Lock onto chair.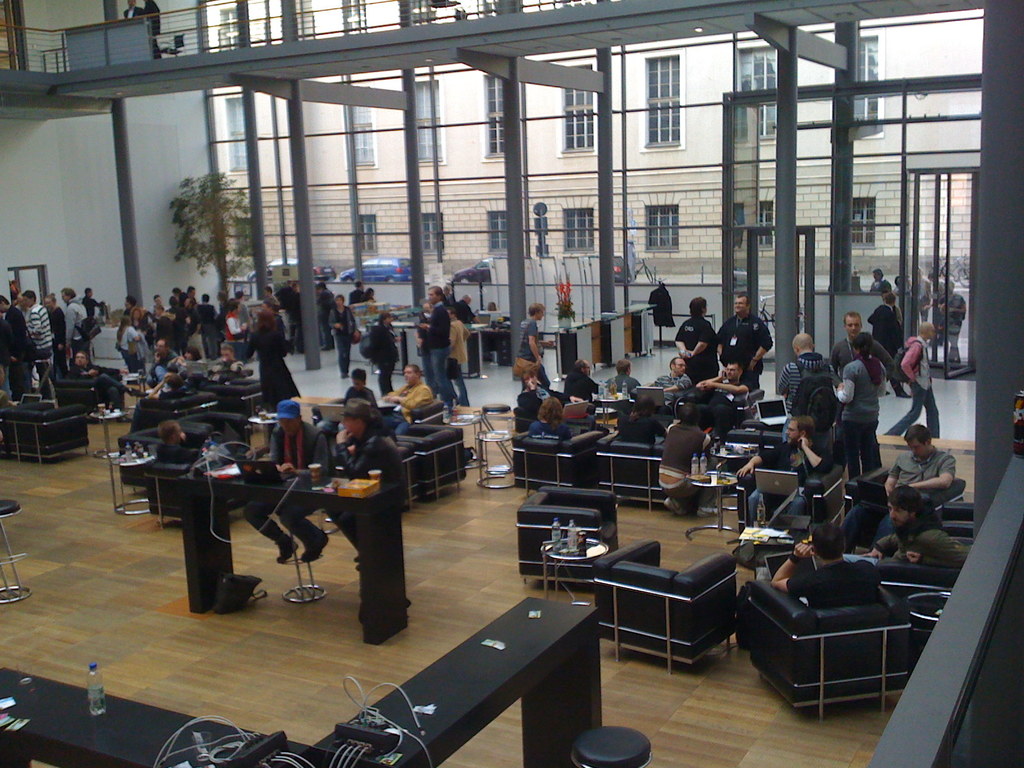
Locked: {"x1": 844, "y1": 466, "x2": 966, "y2": 502}.
